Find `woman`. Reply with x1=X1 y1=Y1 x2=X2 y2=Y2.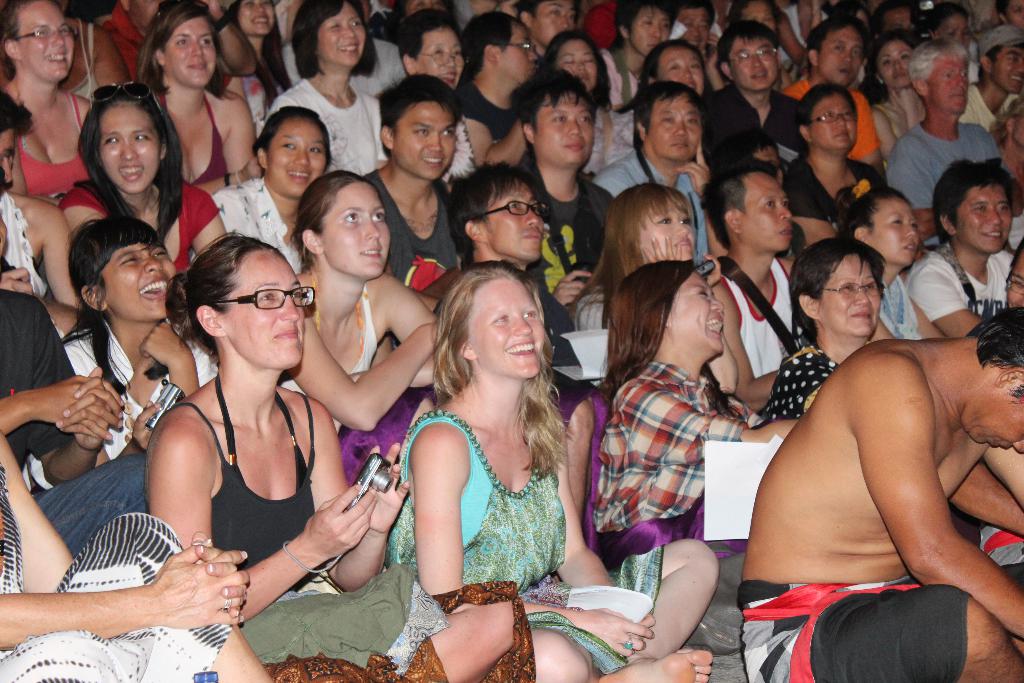
x1=541 y1=30 x2=625 y2=180.
